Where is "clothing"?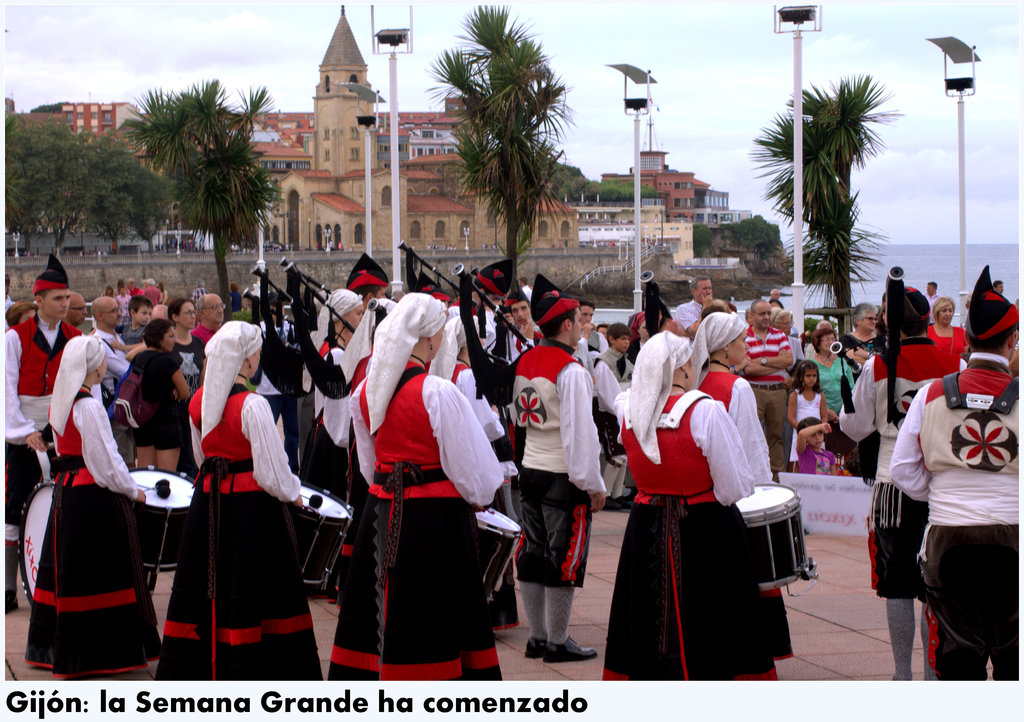
Rect(345, 288, 495, 687).
